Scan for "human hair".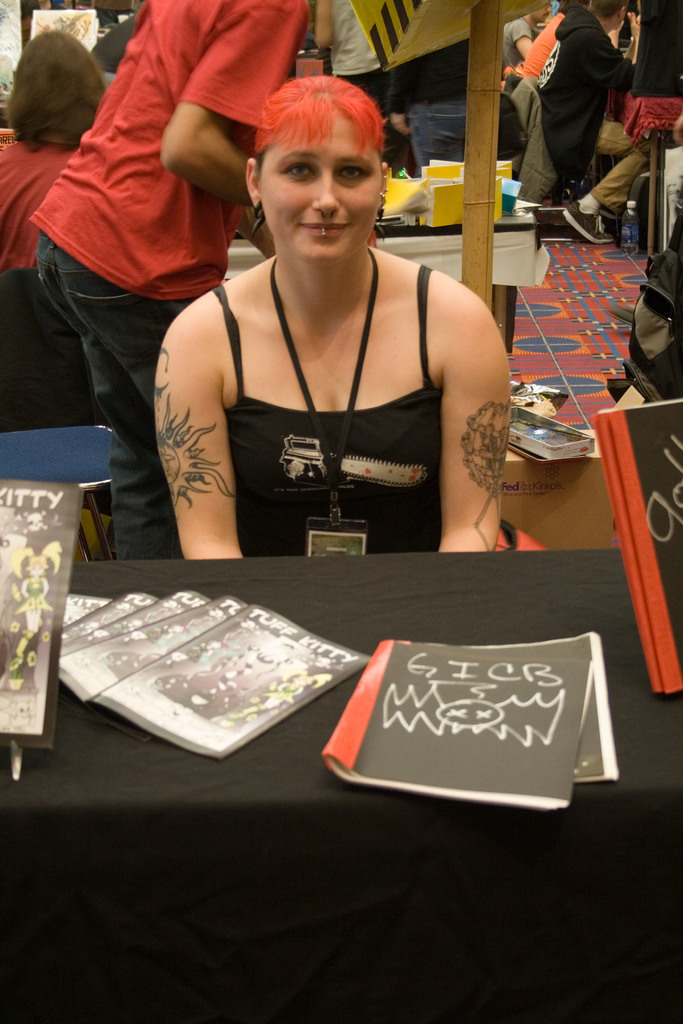
Scan result: pyautogui.locateOnScreen(8, 33, 105, 149).
